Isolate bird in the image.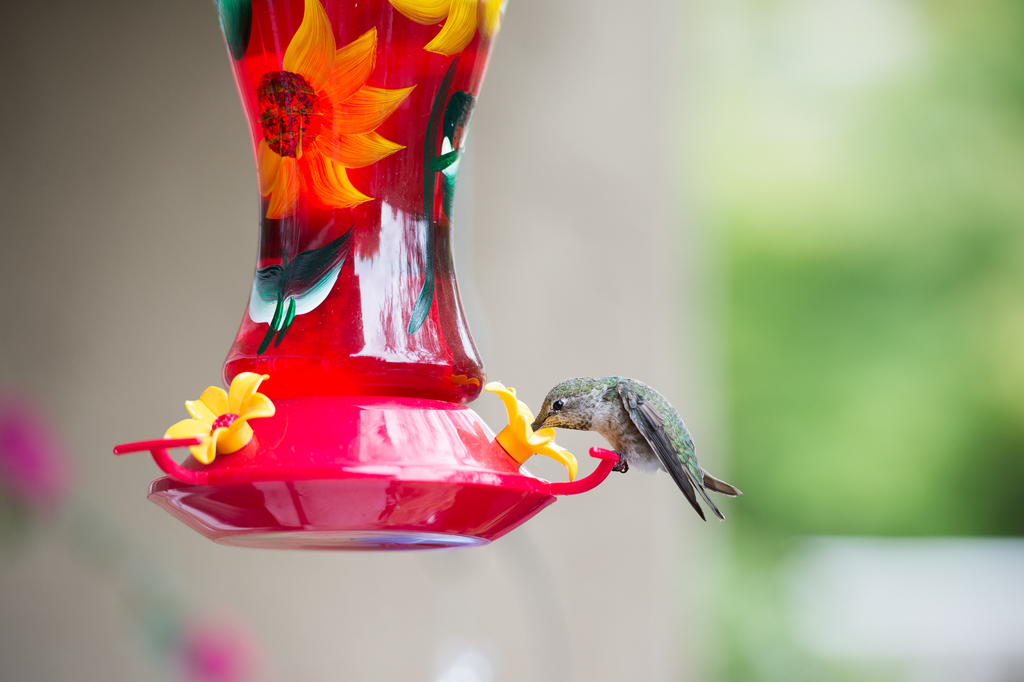
Isolated region: <bbox>524, 367, 740, 529</bbox>.
